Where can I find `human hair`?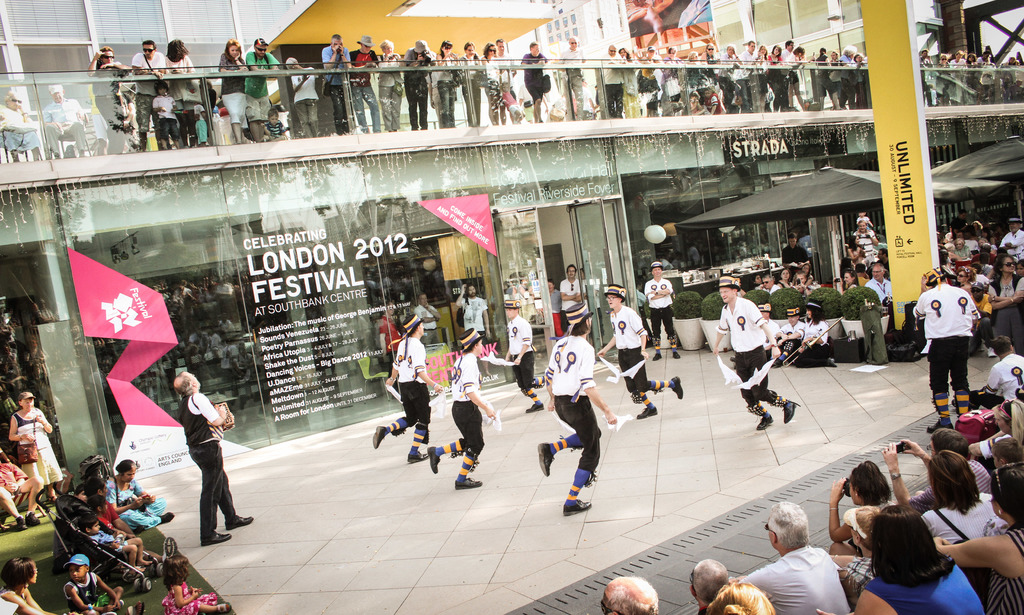
You can find it at (left=605, top=577, right=655, bottom=614).
